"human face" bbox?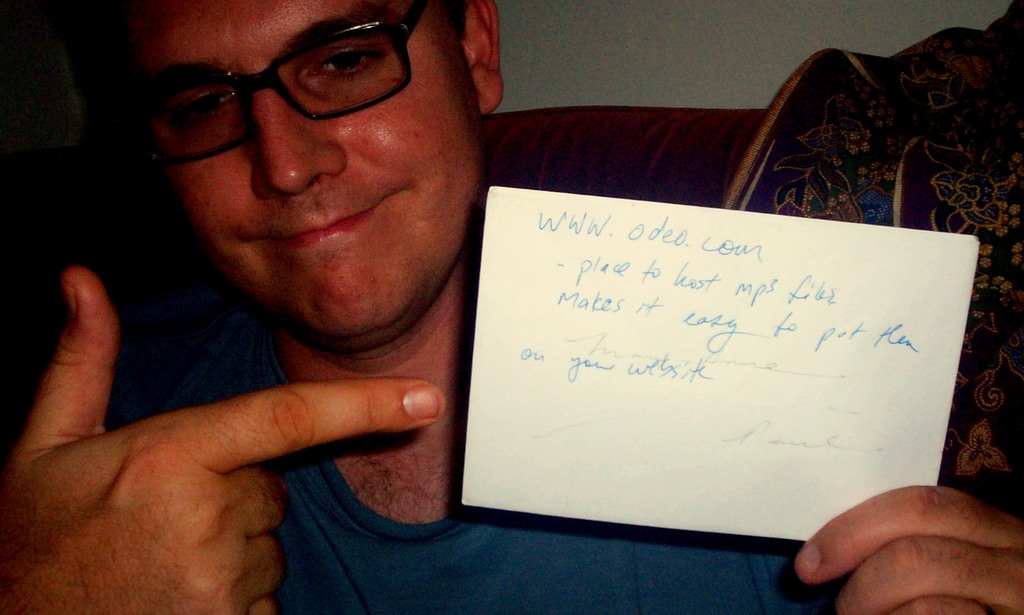
box(133, 0, 483, 333)
